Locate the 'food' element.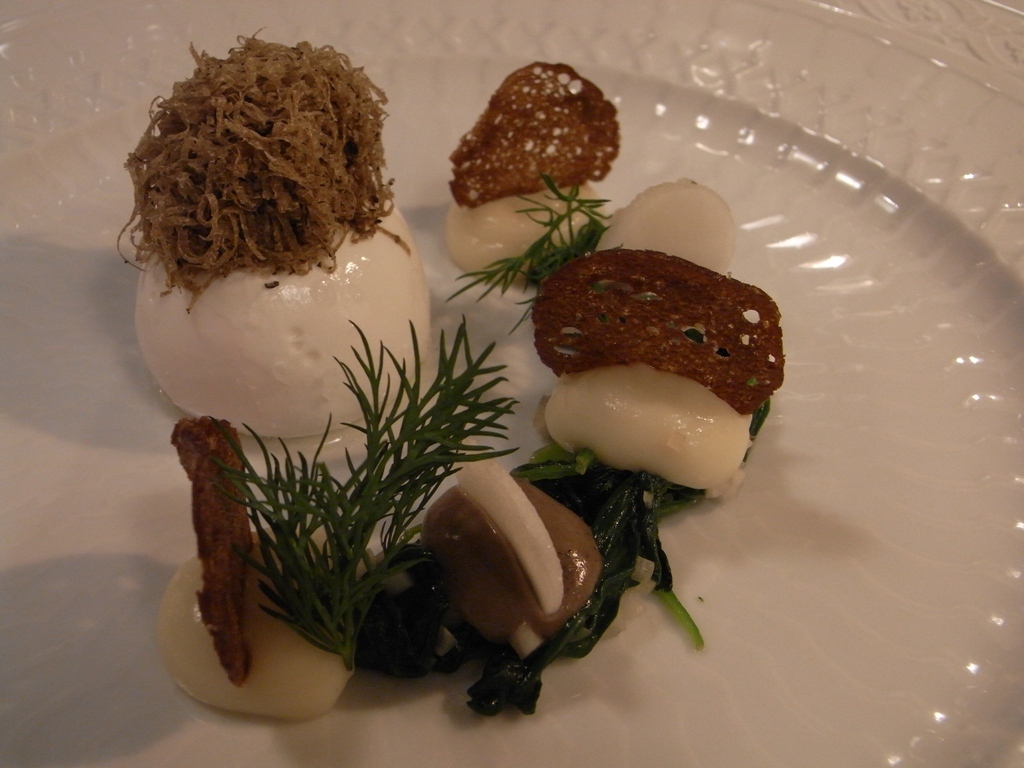
Element bbox: bbox=(155, 171, 783, 720).
